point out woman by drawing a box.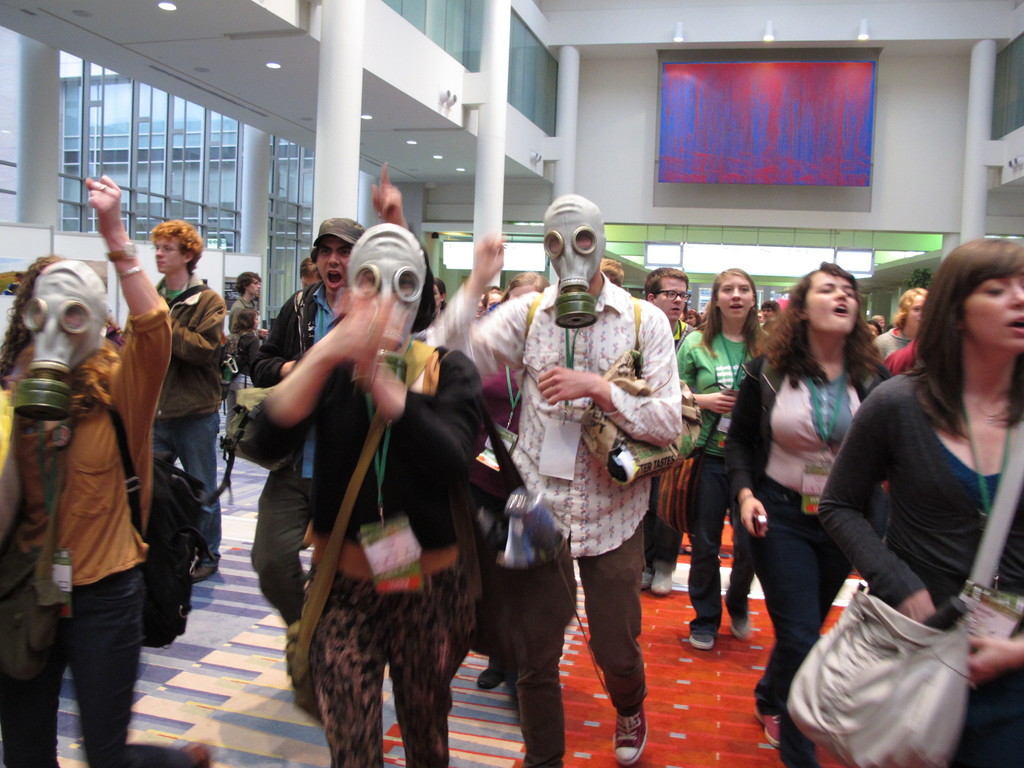
l=474, t=270, r=552, b=691.
